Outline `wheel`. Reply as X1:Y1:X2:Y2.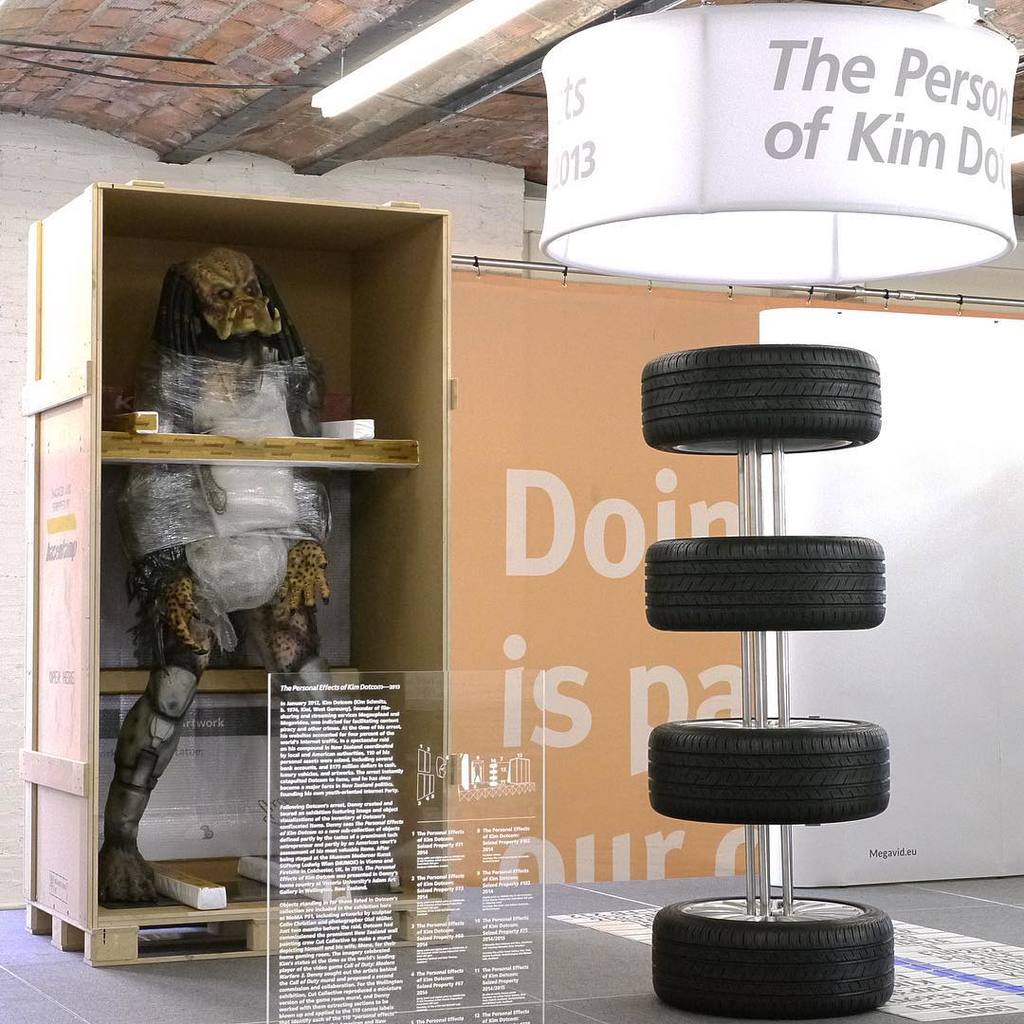
642:529:890:631.
